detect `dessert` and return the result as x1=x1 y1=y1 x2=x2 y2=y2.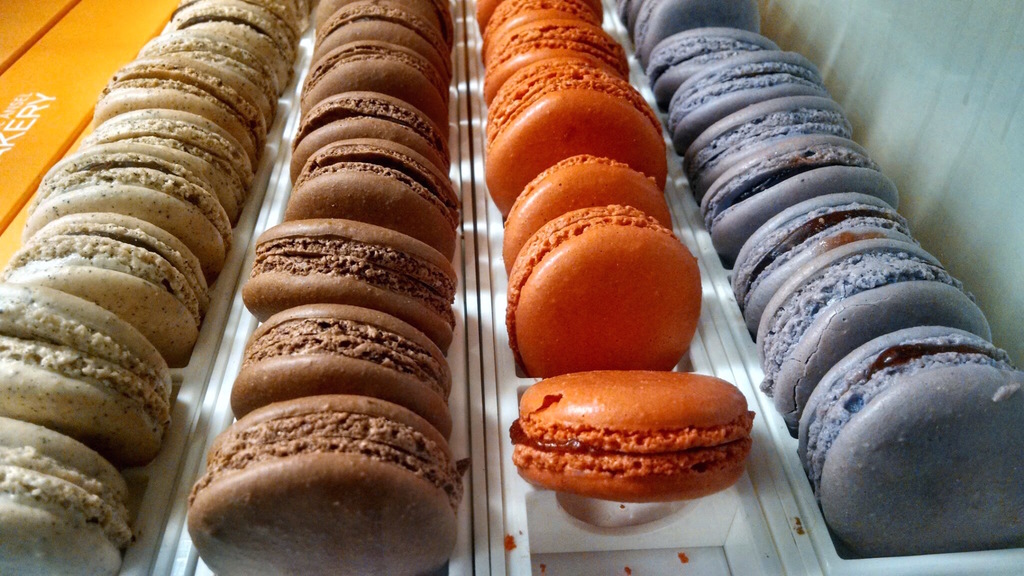
x1=650 y1=26 x2=776 y2=86.
